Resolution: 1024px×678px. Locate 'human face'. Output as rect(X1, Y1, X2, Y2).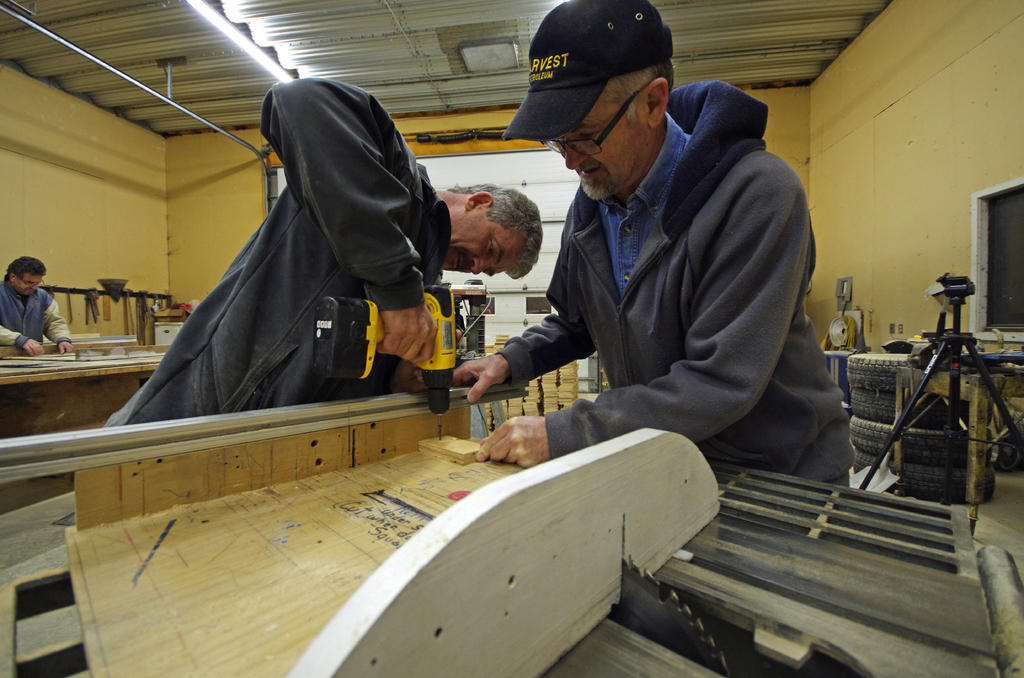
rect(551, 90, 650, 202).
